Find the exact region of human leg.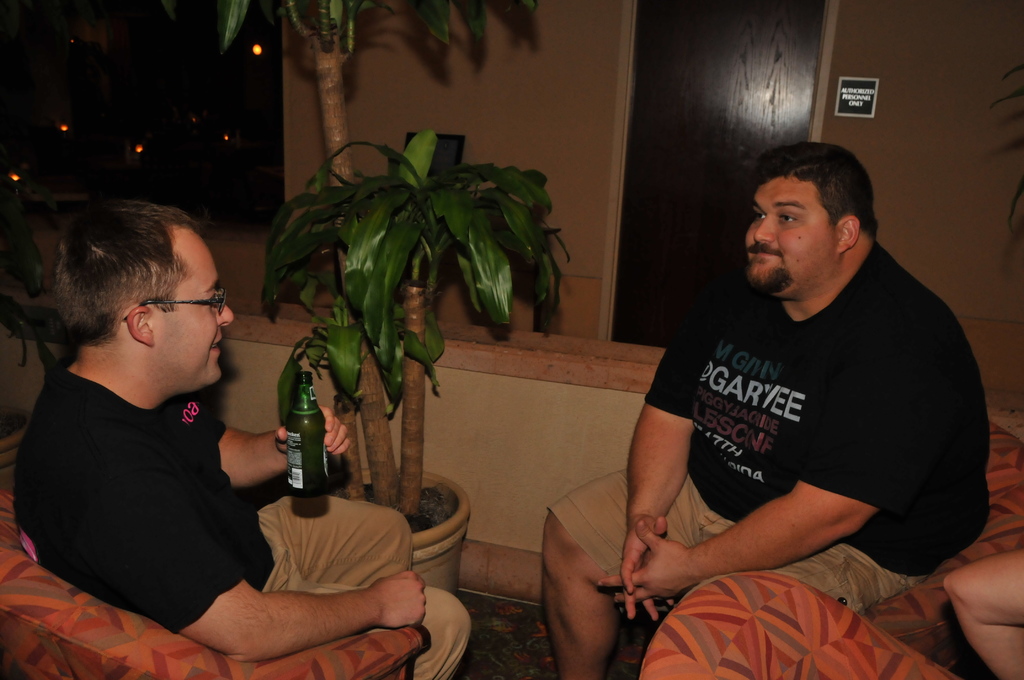
Exact region: (541, 474, 698, 677).
